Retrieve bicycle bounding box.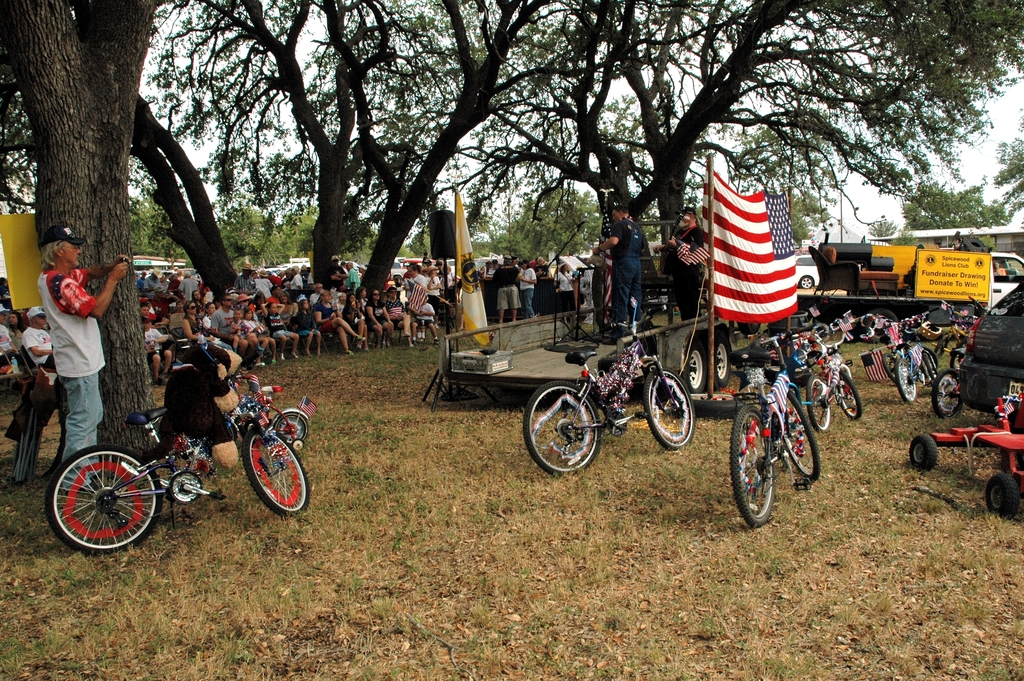
Bounding box: {"left": 52, "top": 367, "right": 303, "bottom": 550}.
